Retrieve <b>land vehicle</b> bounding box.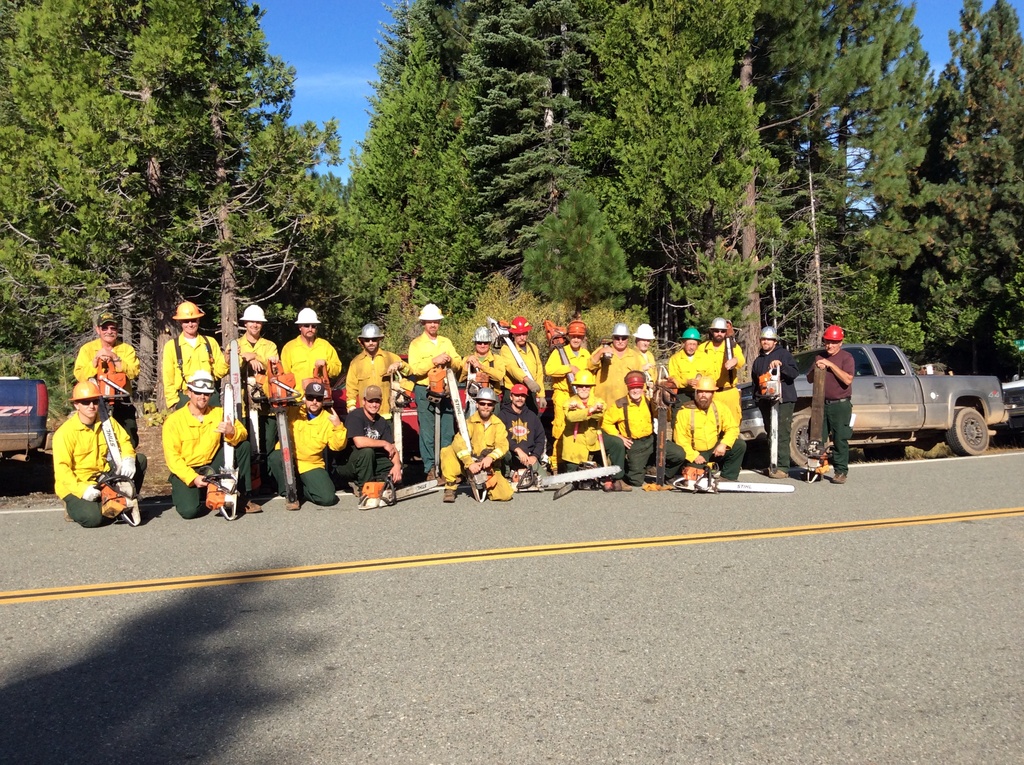
Bounding box: box(794, 334, 1004, 458).
